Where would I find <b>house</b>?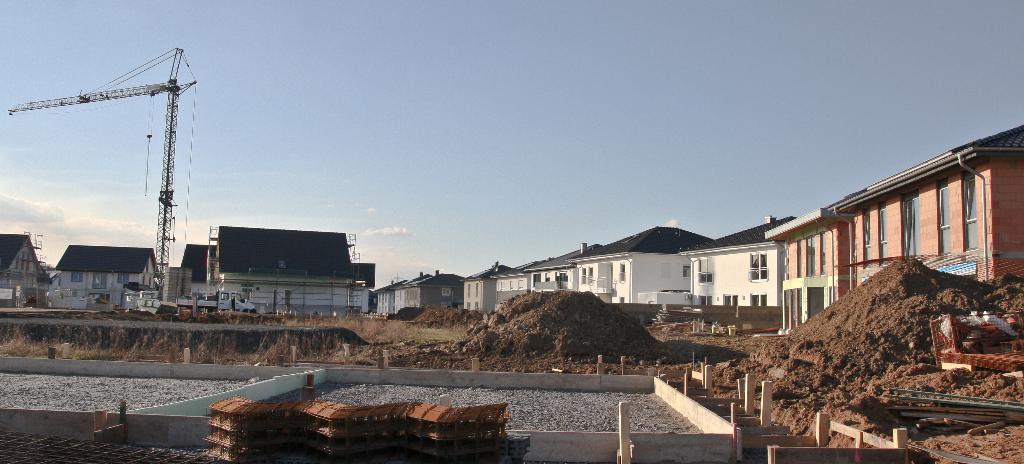
At bbox(178, 242, 214, 306).
